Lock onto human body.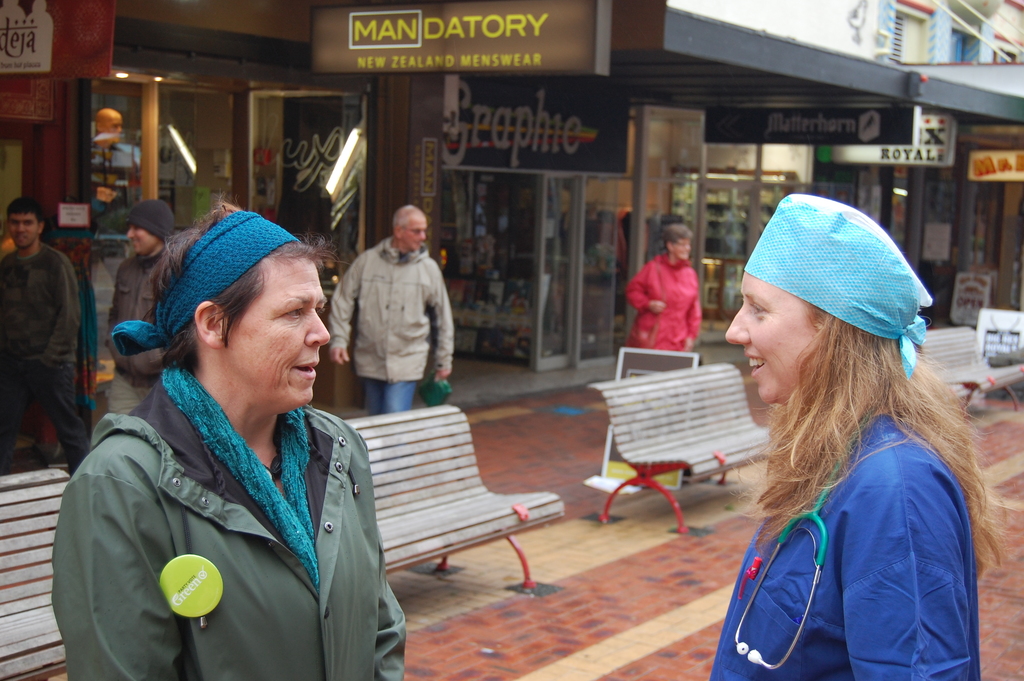
Locked: BBox(627, 220, 708, 350).
